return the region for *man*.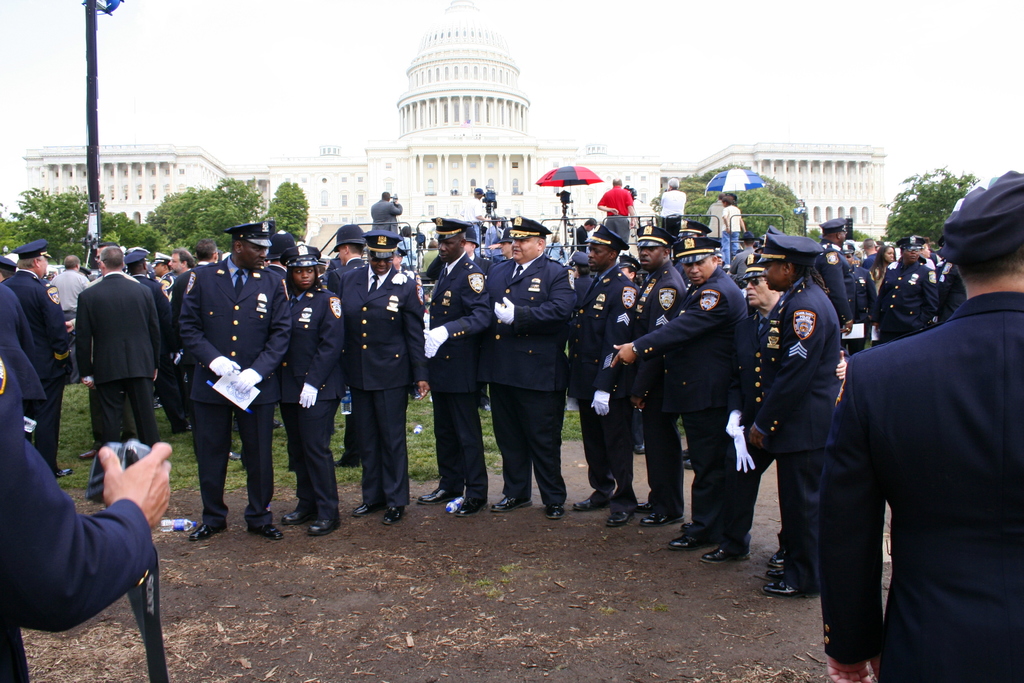
48/252/85/311.
